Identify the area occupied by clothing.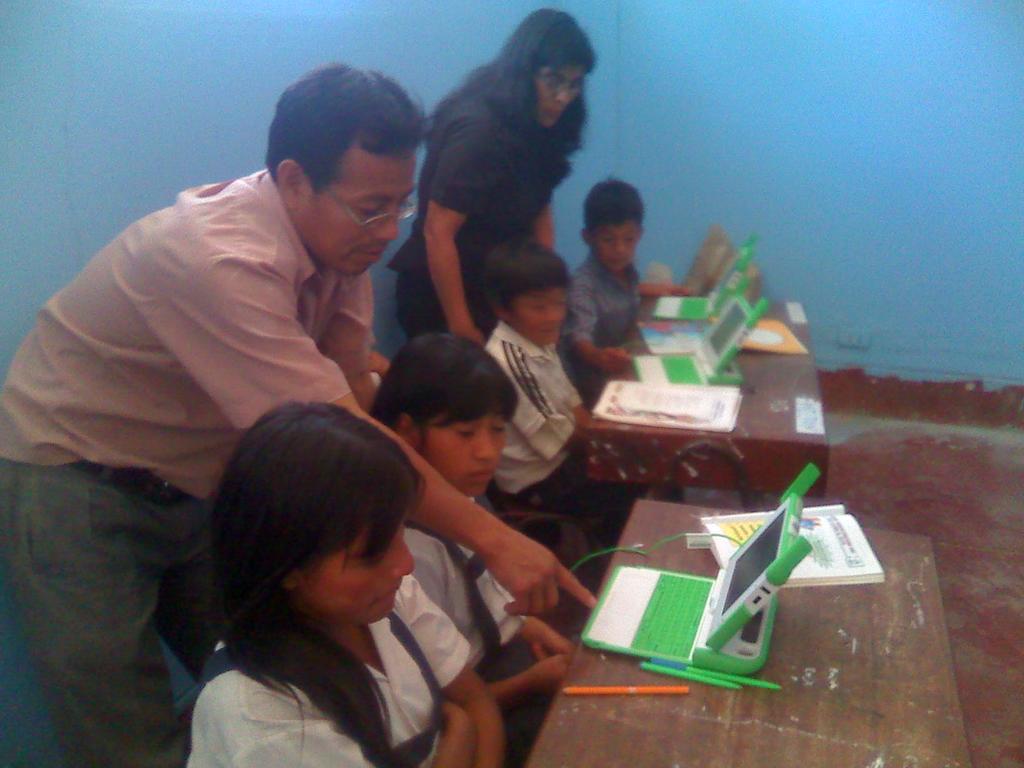
Area: [401,511,513,660].
